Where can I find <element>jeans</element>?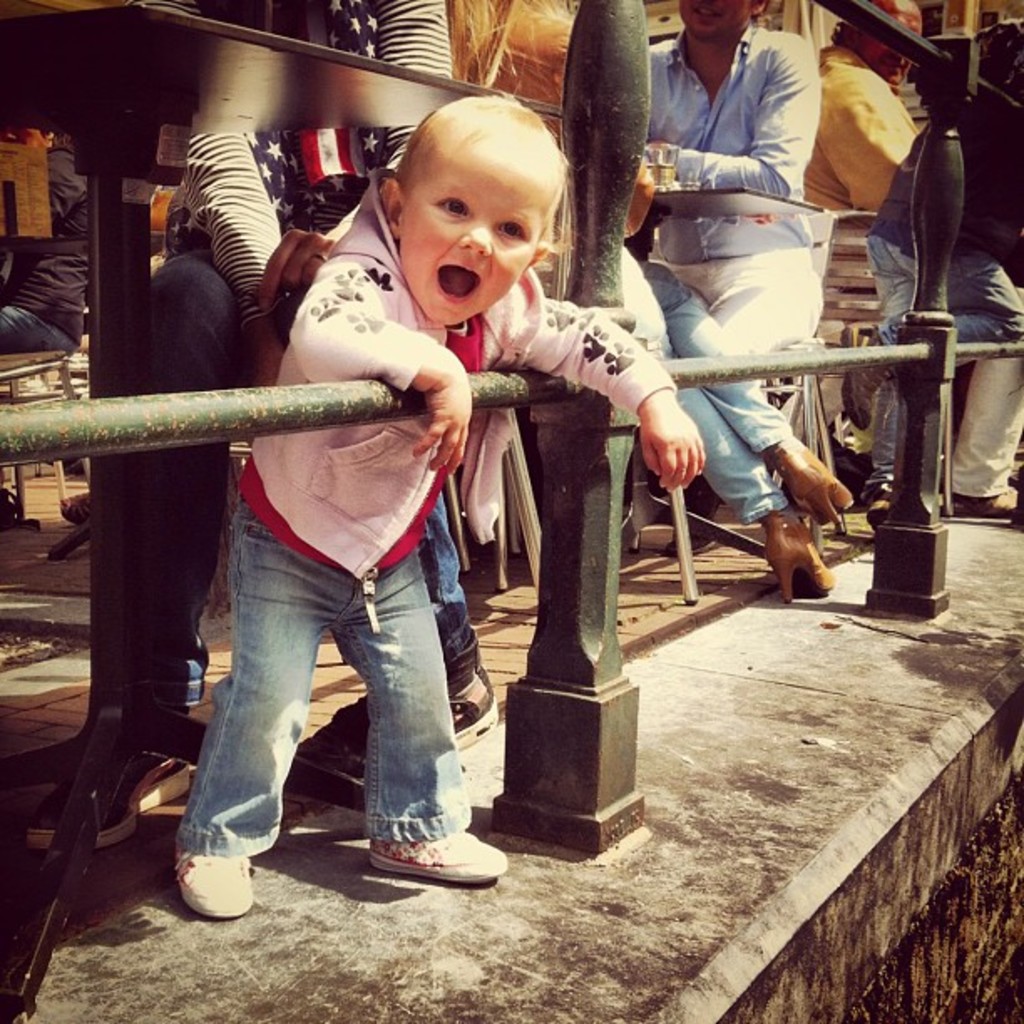
You can find it at [860,229,1022,497].
